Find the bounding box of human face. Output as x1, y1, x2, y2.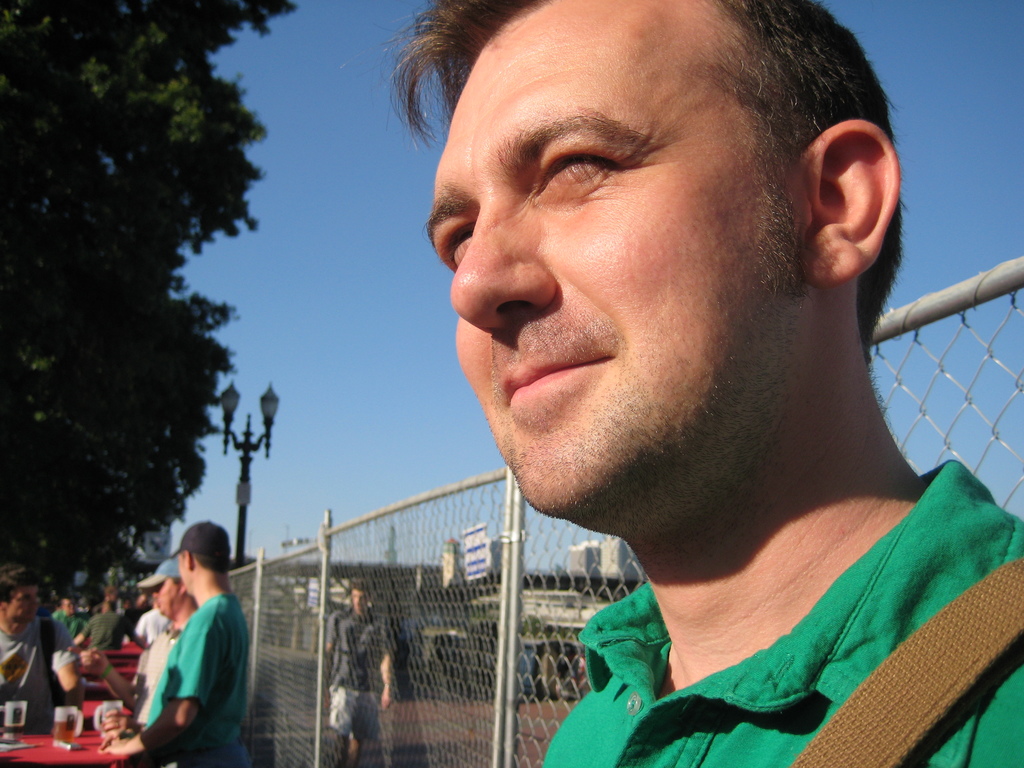
152, 579, 184, 619.
